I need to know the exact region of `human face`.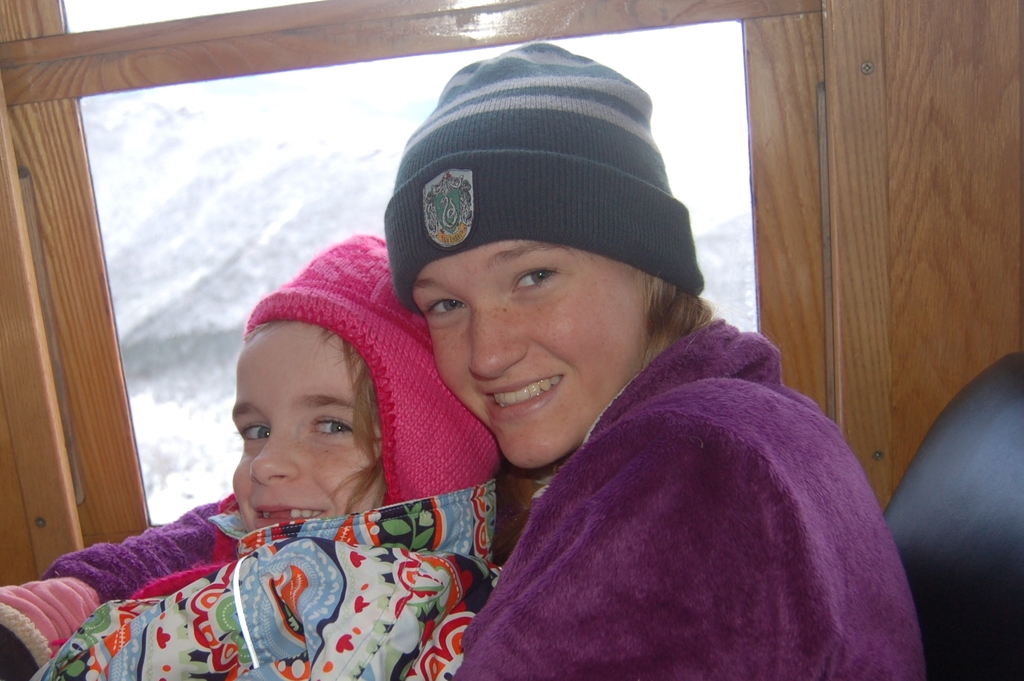
Region: (left=410, top=244, right=652, bottom=463).
